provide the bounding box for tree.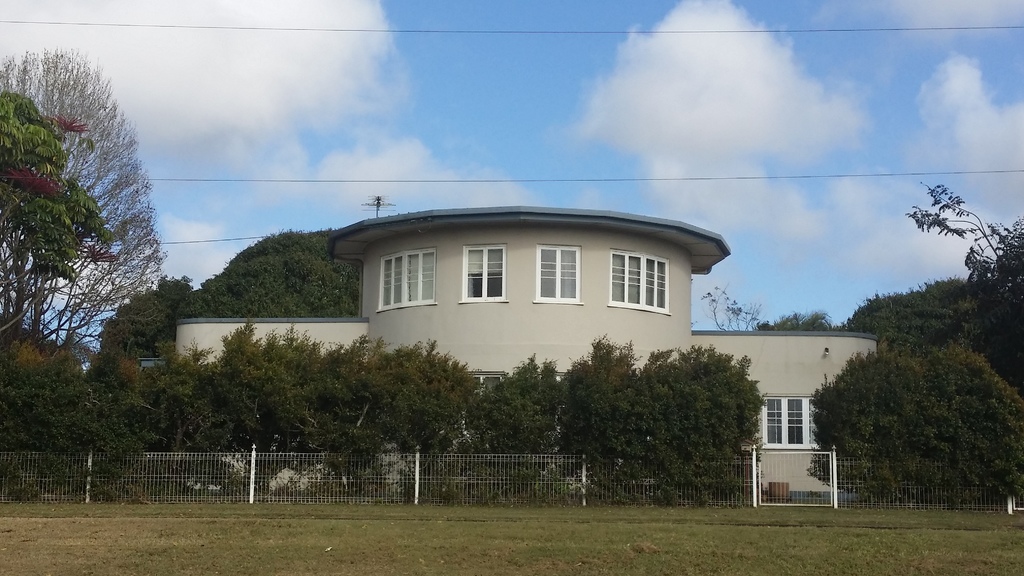
x1=797, y1=340, x2=1023, y2=508.
